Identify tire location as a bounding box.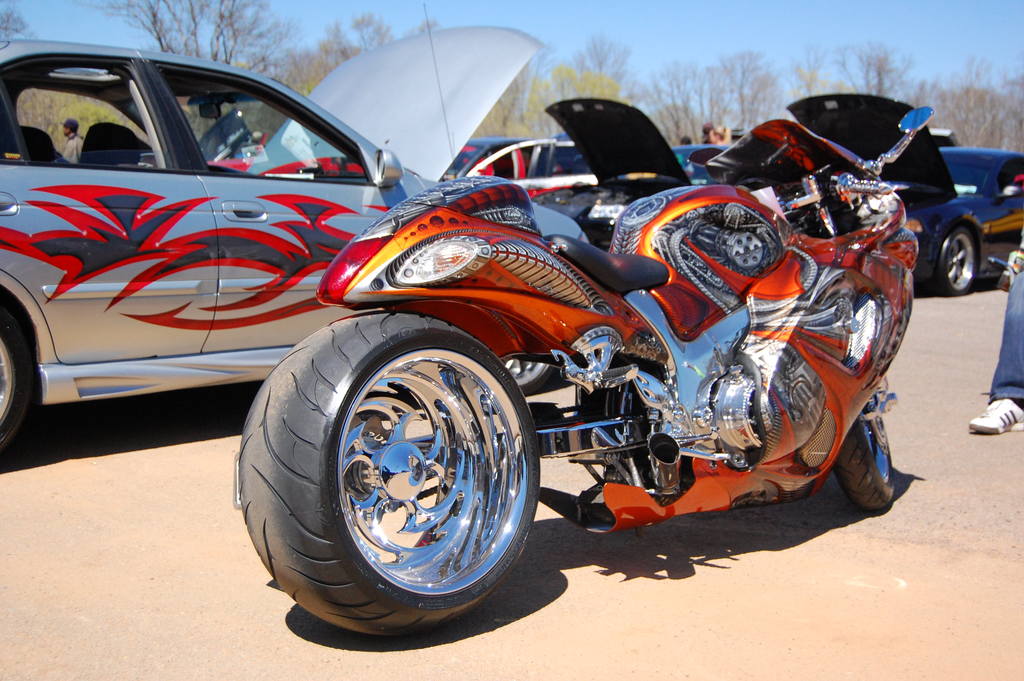
<box>0,305,33,448</box>.
